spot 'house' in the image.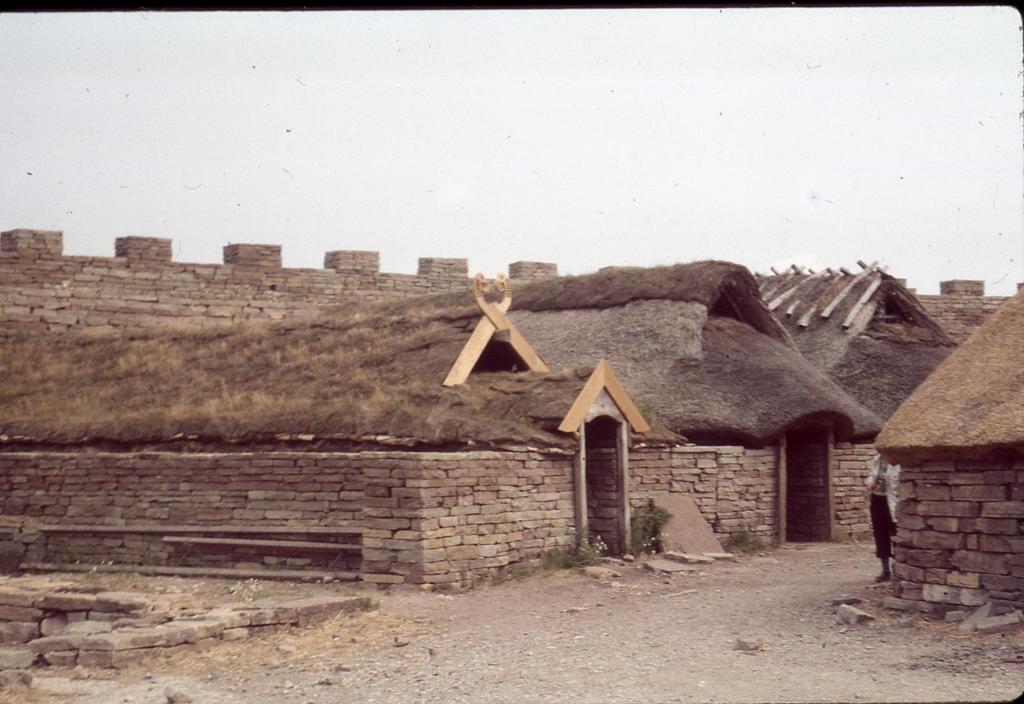
'house' found at pyautogui.locateOnScreen(0, 258, 958, 600).
